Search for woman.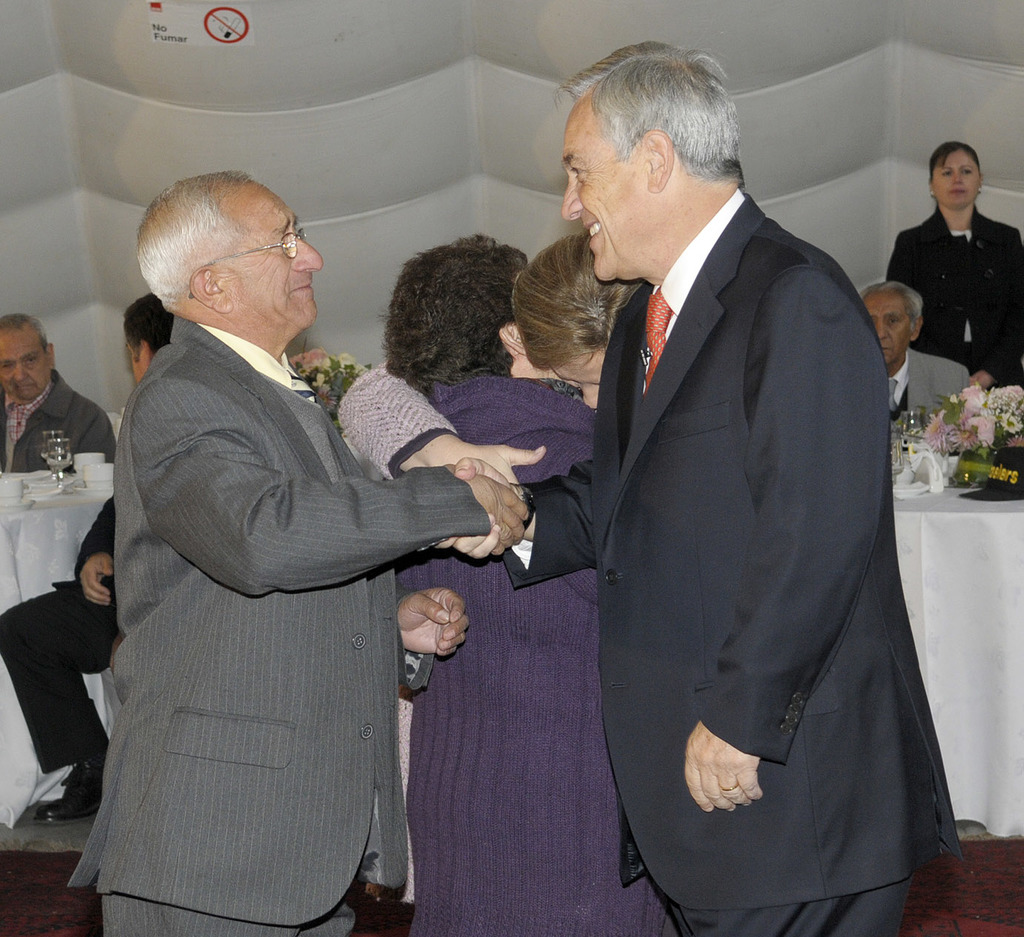
Found at (x1=333, y1=231, x2=654, y2=936).
